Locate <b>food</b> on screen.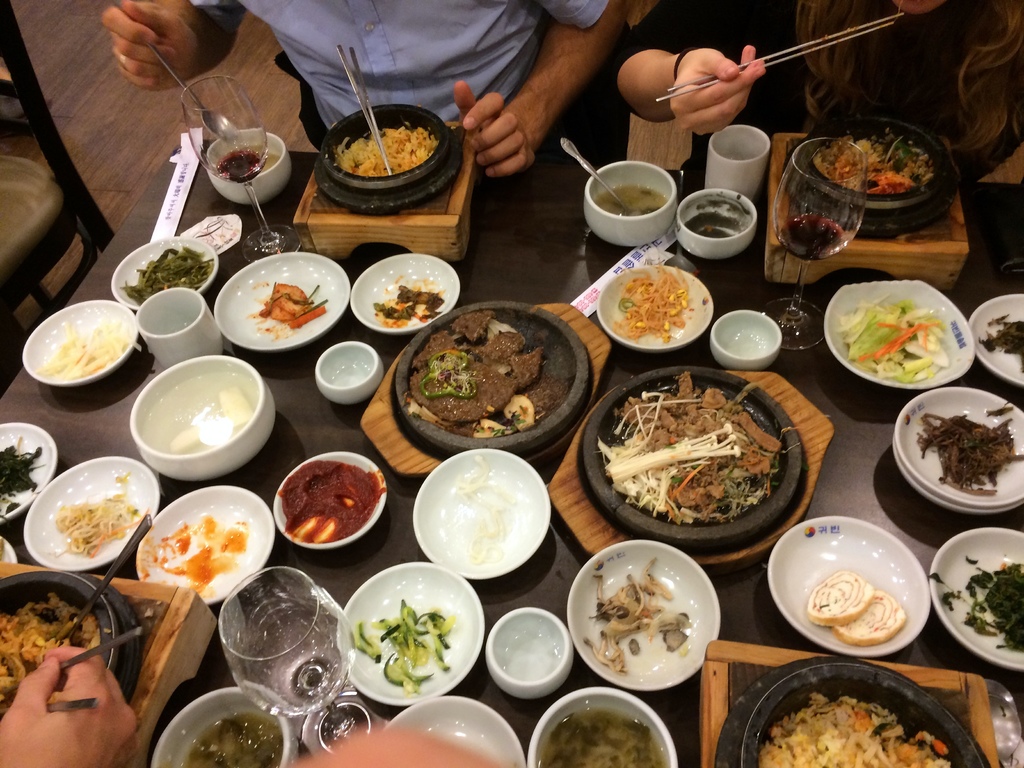
On screen at {"left": 0, "top": 436, "right": 46, "bottom": 516}.
